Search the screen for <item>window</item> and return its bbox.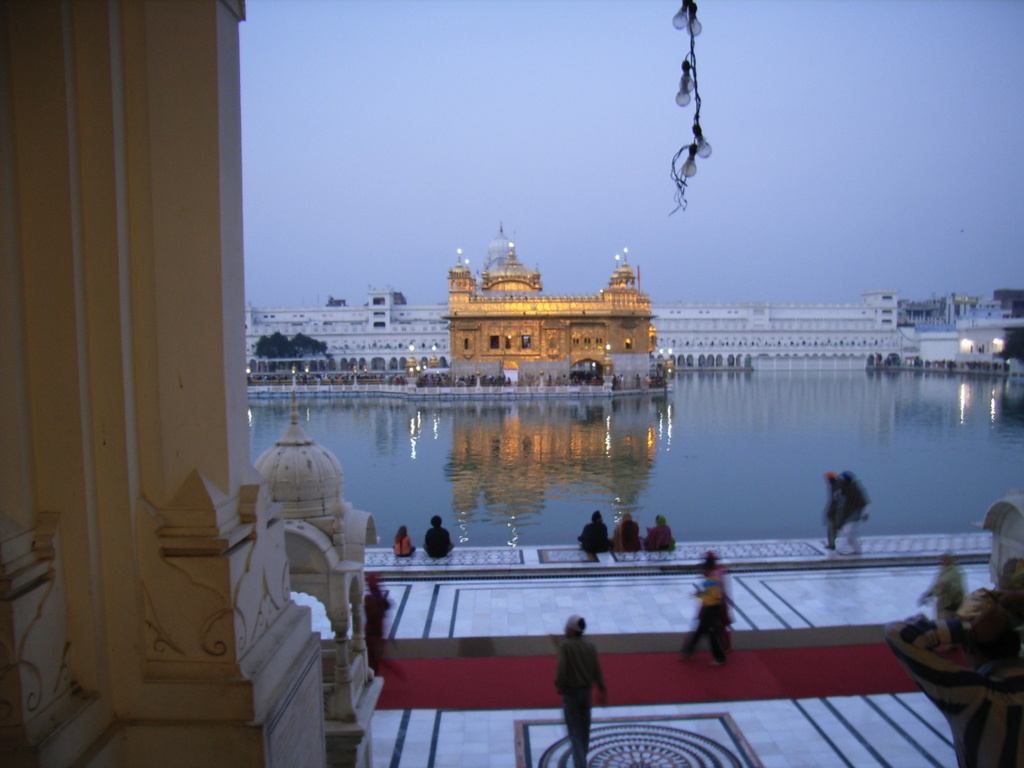
Found: region(624, 334, 634, 346).
